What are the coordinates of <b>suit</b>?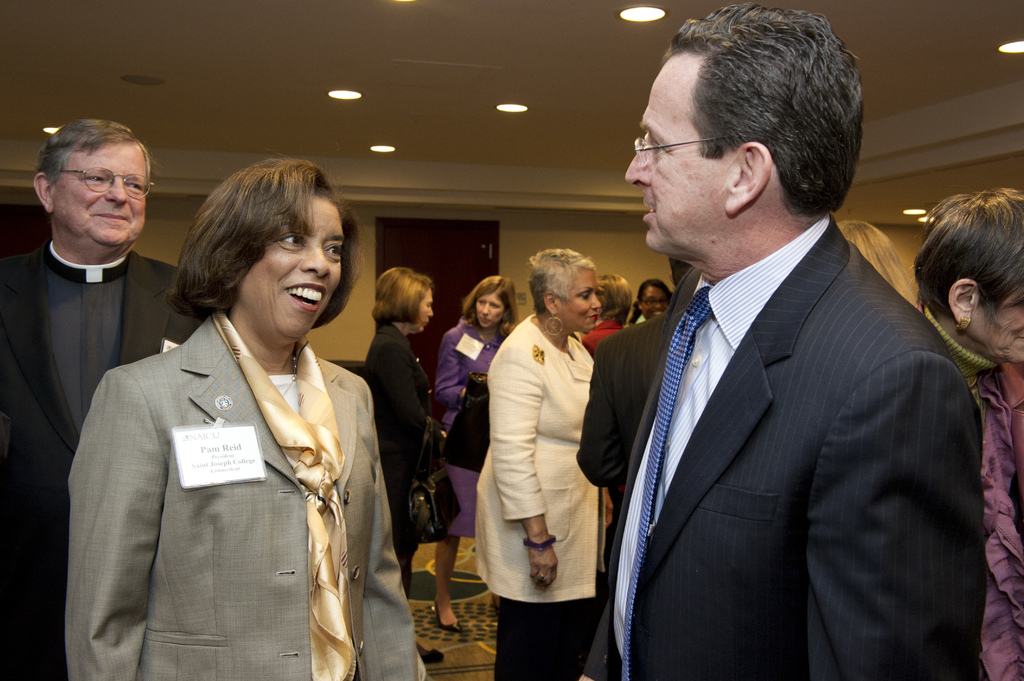
[x1=589, y1=93, x2=975, y2=680].
